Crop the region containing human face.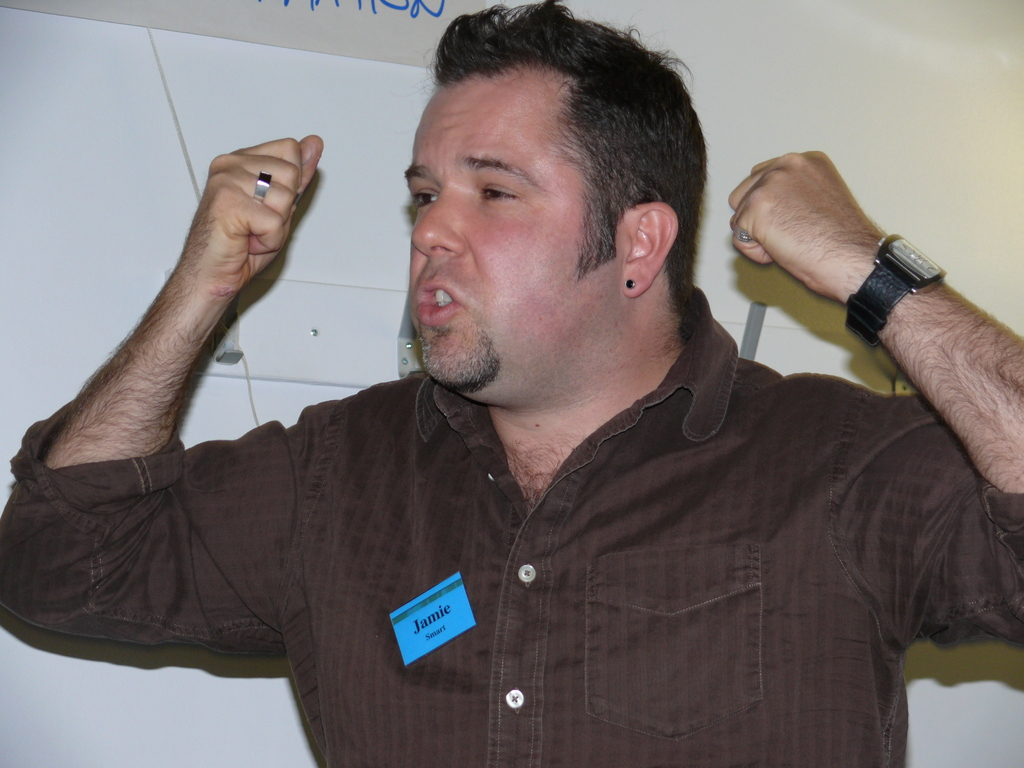
Crop region: [left=392, top=60, right=618, bottom=399].
